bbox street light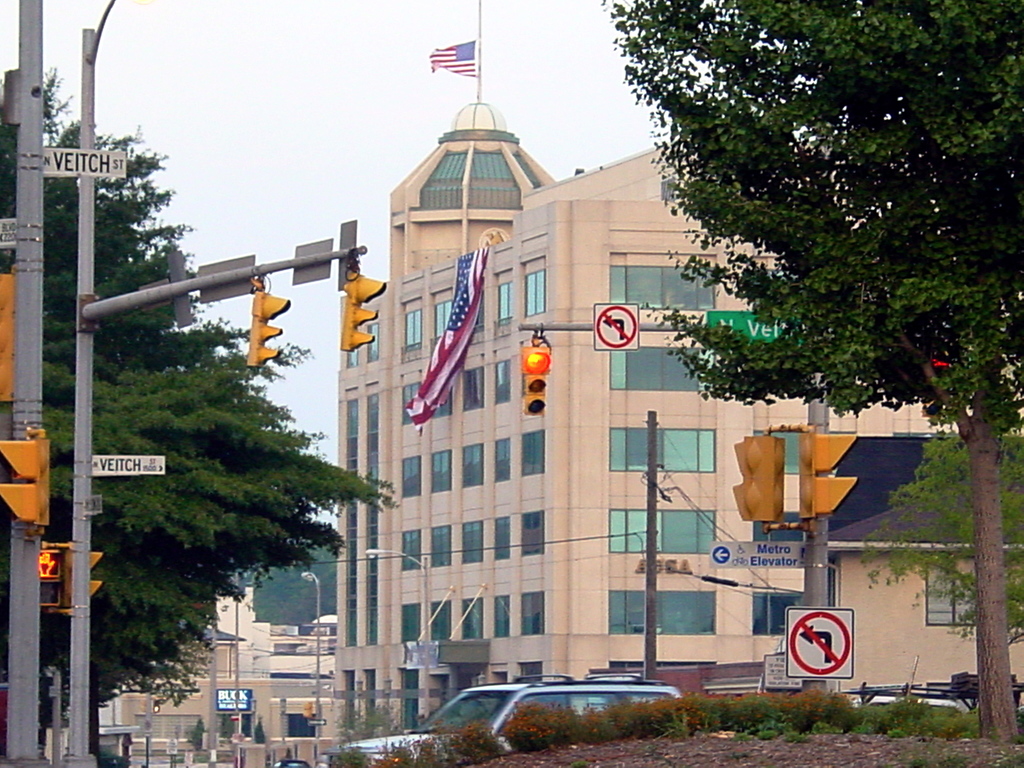
362 548 442 637
